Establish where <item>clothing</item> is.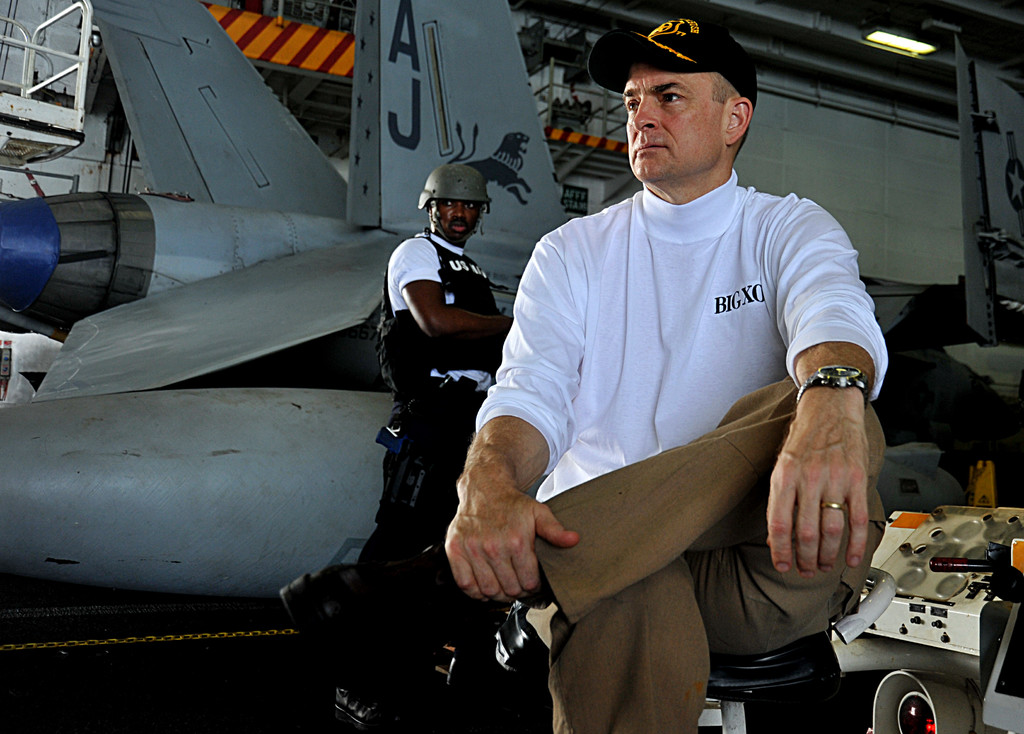
Established at {"left": 341, "top": 222, "right": 502, "bottom": 650}.
